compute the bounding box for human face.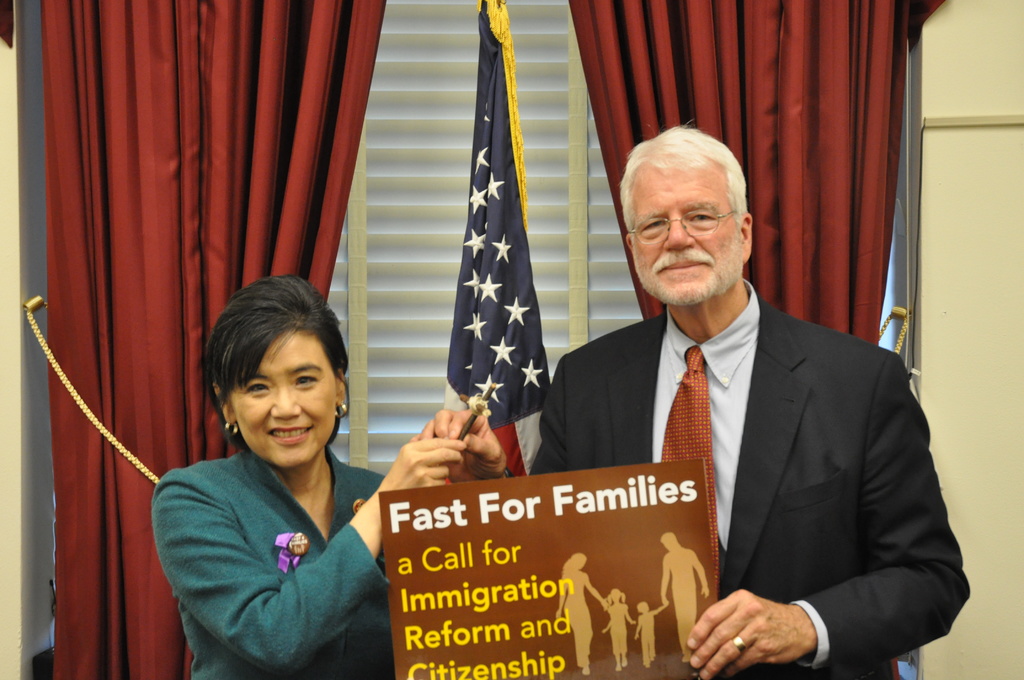
(x1=233, y1=327, x2=335, y2=465).
